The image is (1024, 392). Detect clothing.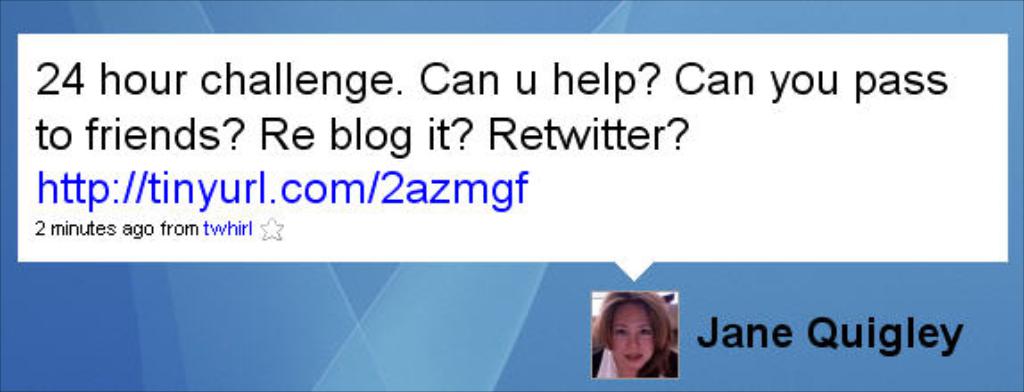
Detection: (590, 347, 674, 380).
